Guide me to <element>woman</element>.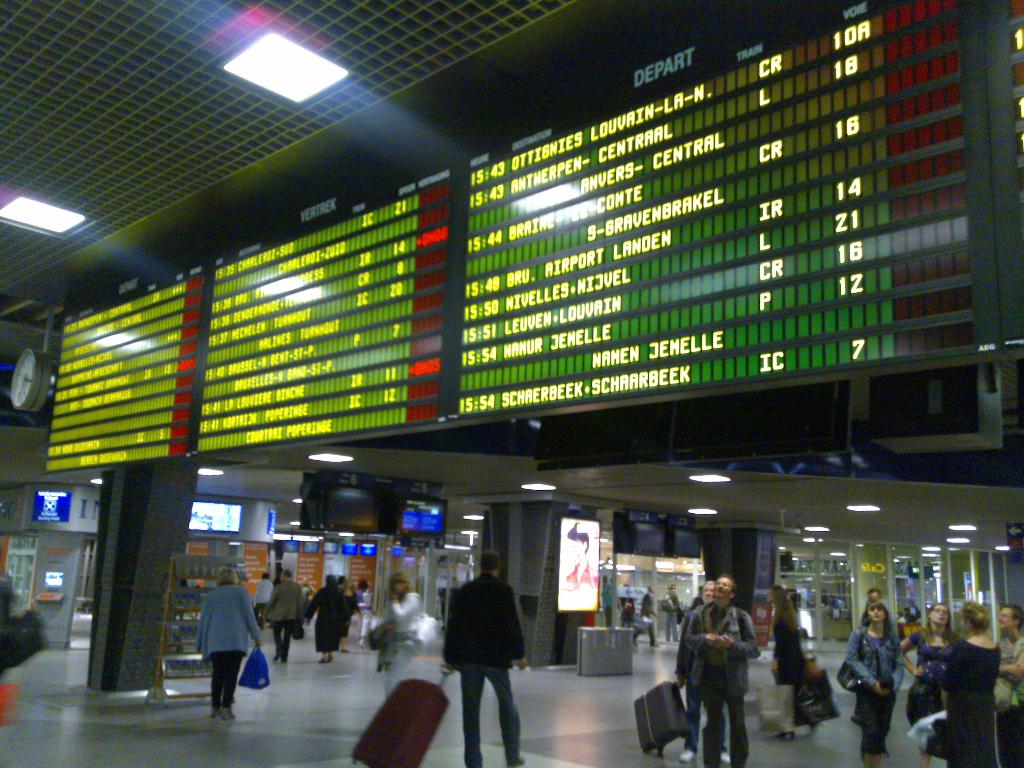
Guidance: x1=894 y1=598 x2=954 y2=767.
